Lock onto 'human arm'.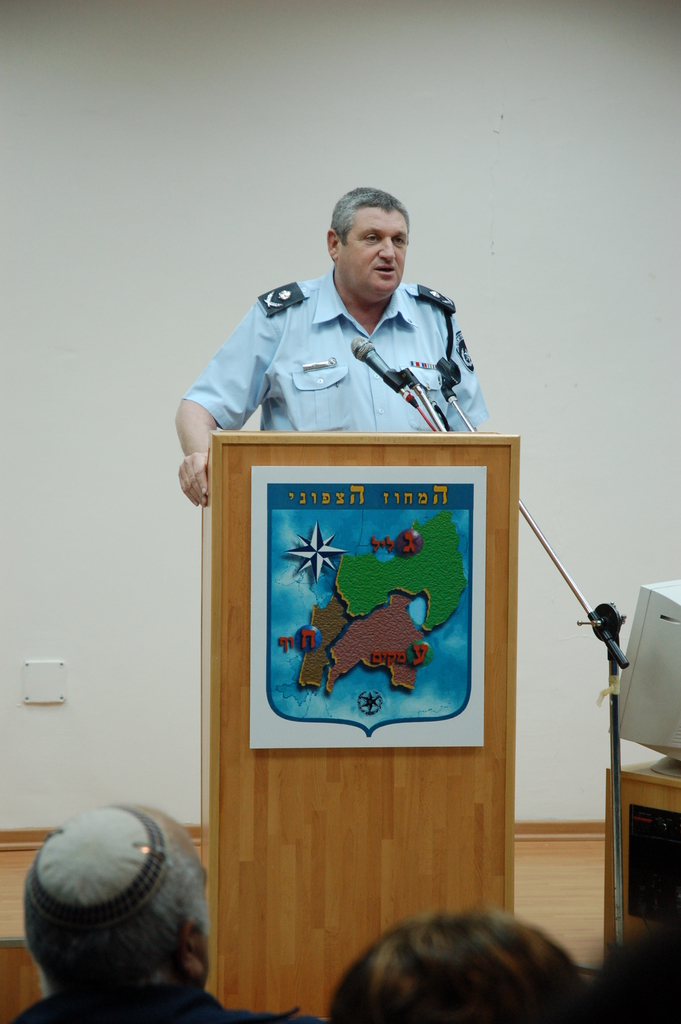
Locked: detection(176, 401, 218, 504).
